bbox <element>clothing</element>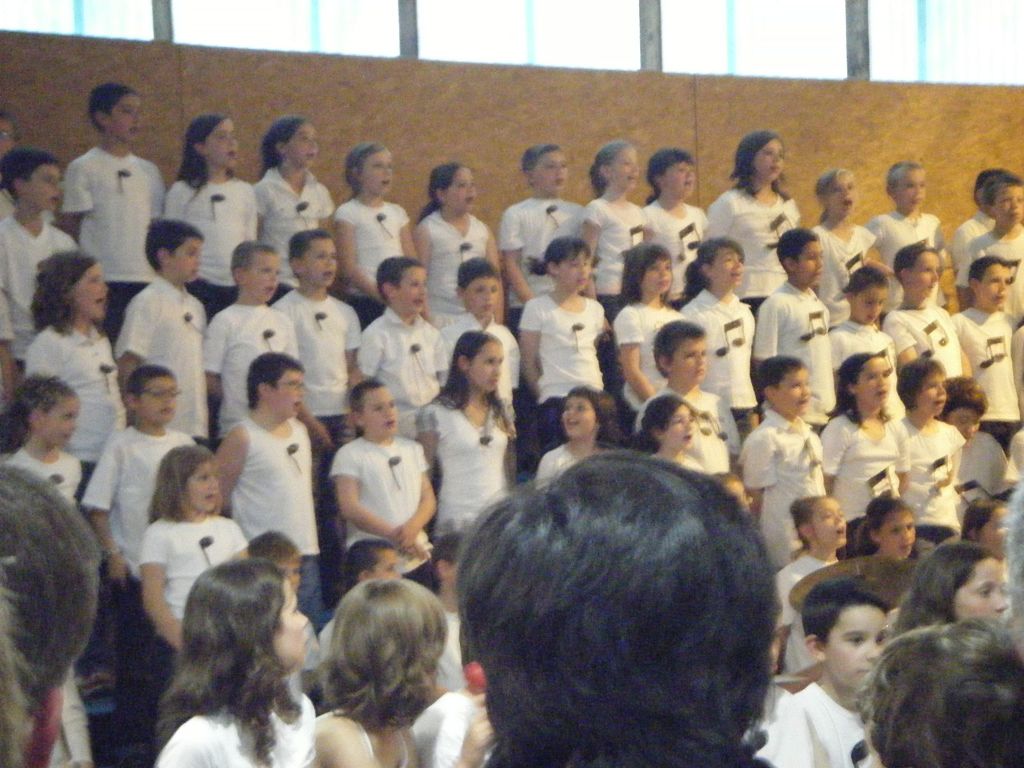
[112, 273, 212, 443]
